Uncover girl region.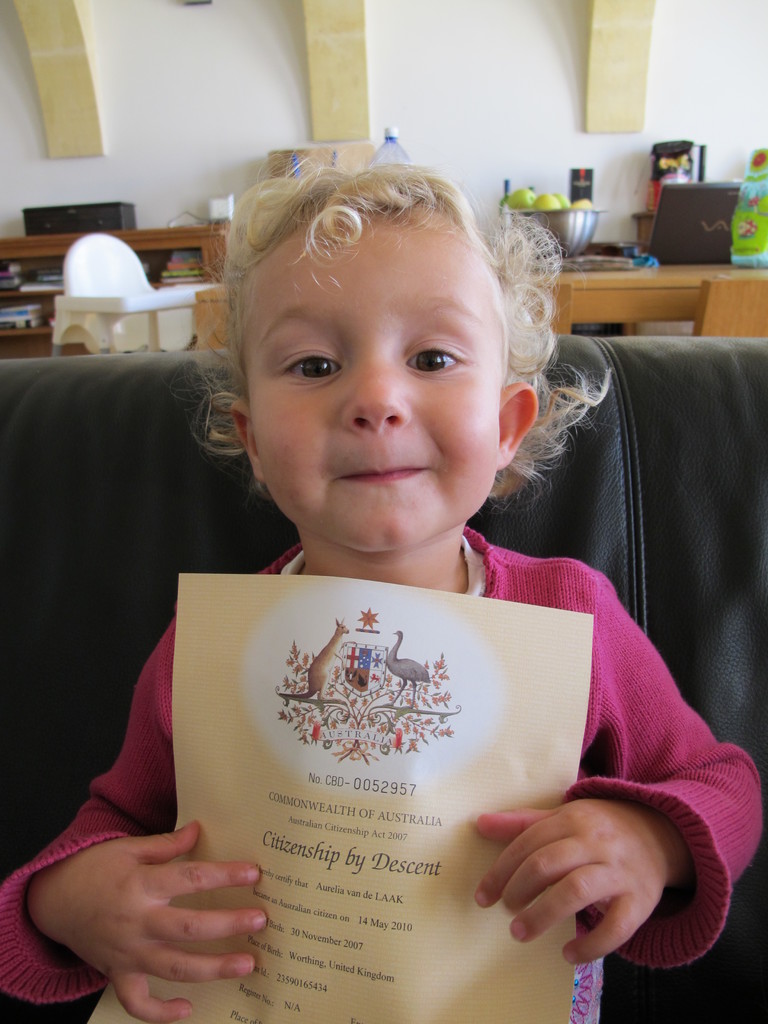
Uncovered: (0, 150, 760, 1023).
